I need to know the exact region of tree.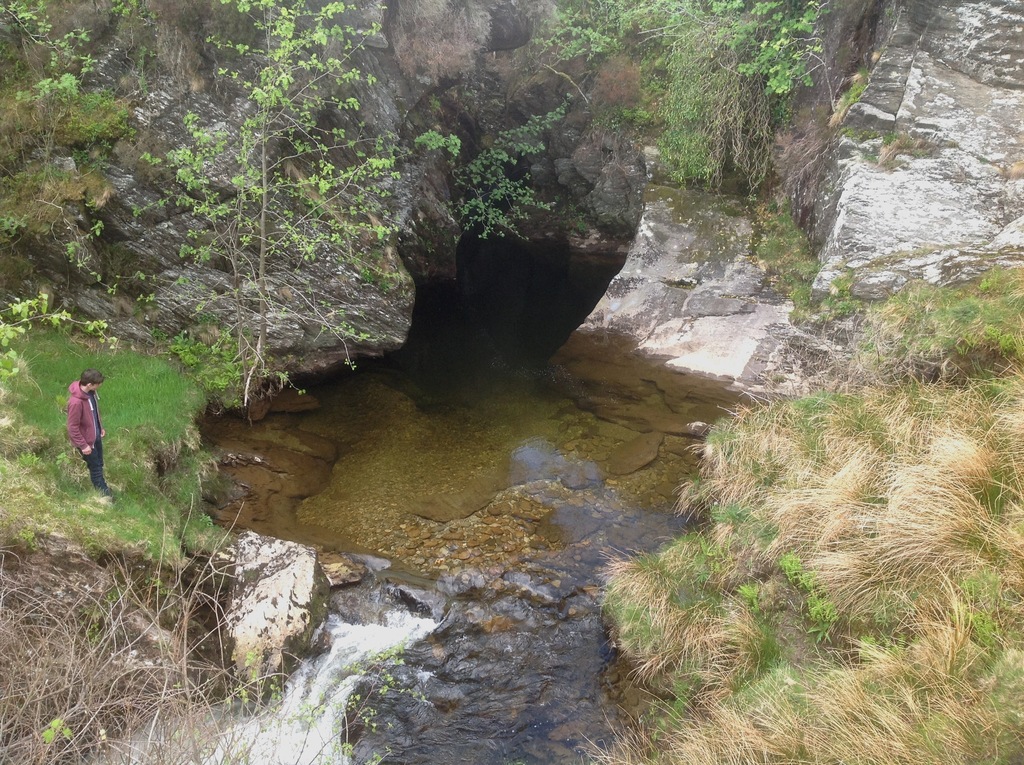
Region: (left=0, top=0, right=399, bottom=410).
